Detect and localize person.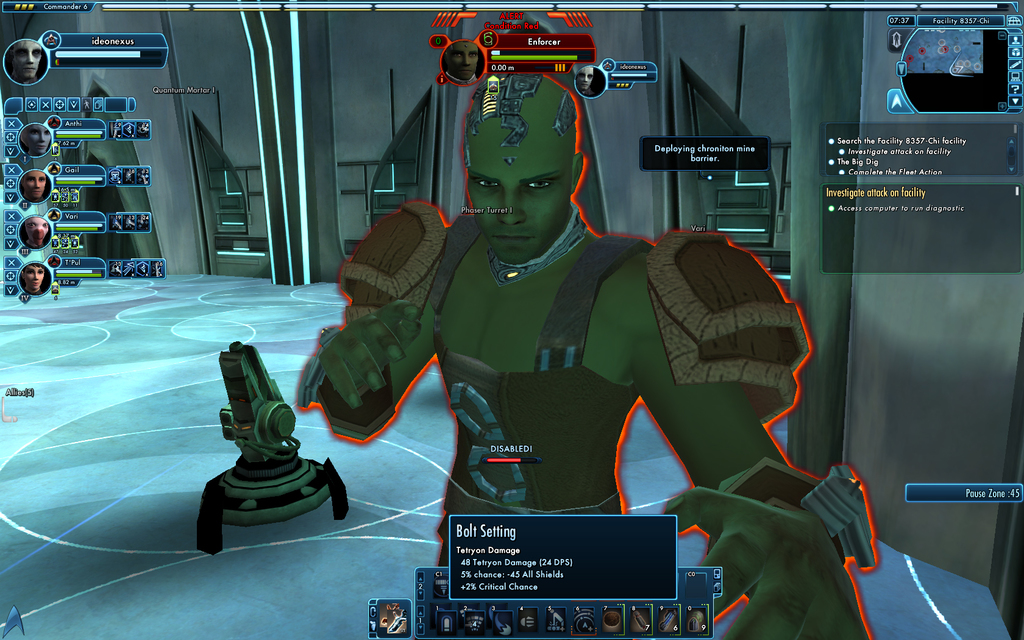
Localized at left=22, top=262, right=44, bottom=295.
